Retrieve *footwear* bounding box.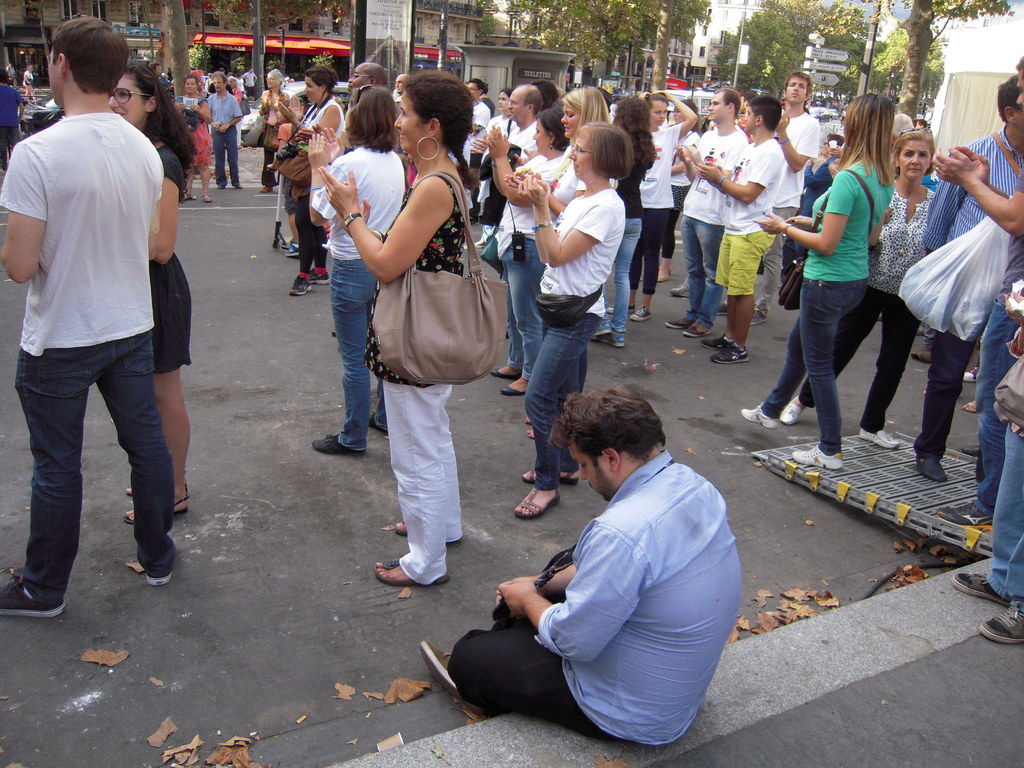
Bounding box: <region>670, 281, 690, 298</region>.
